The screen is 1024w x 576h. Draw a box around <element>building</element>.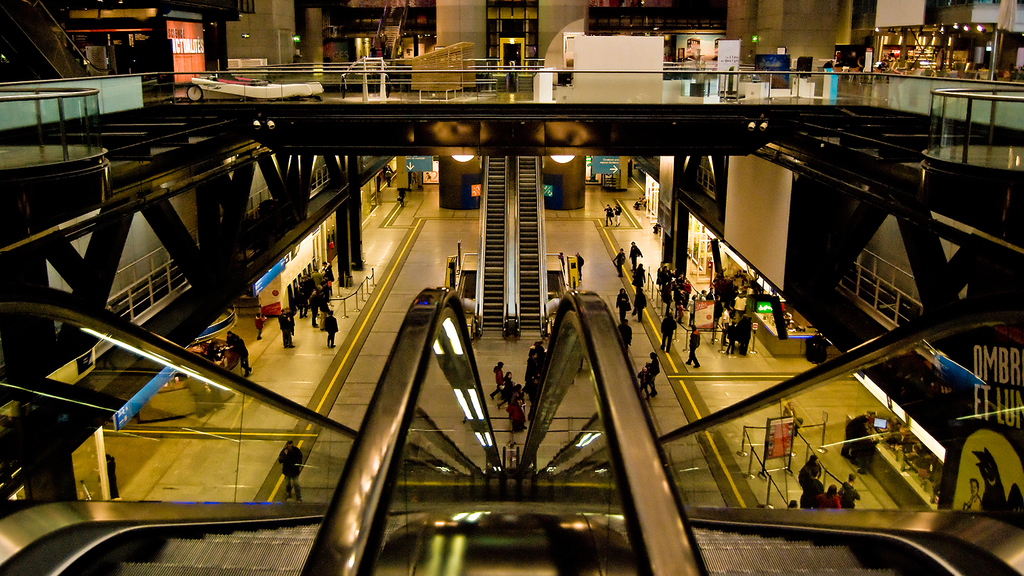
box(0, 0, 1023, 575).
